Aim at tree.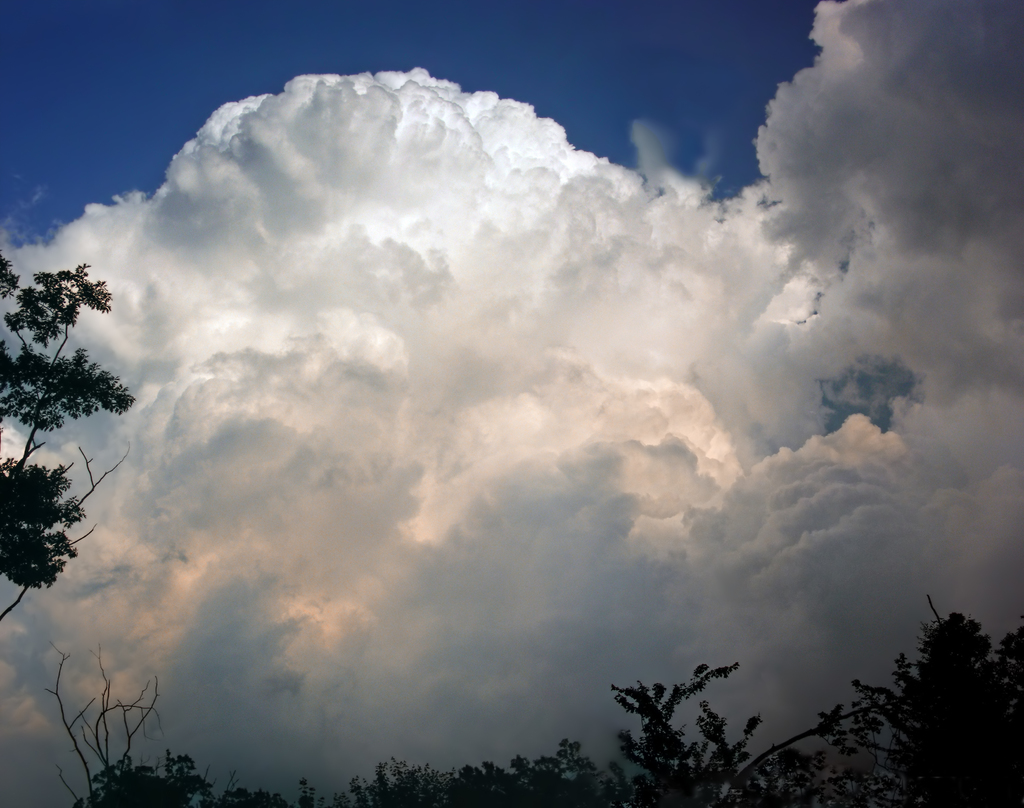
Aimed at <bbox>2, 227, 137, 633</bbox>.
